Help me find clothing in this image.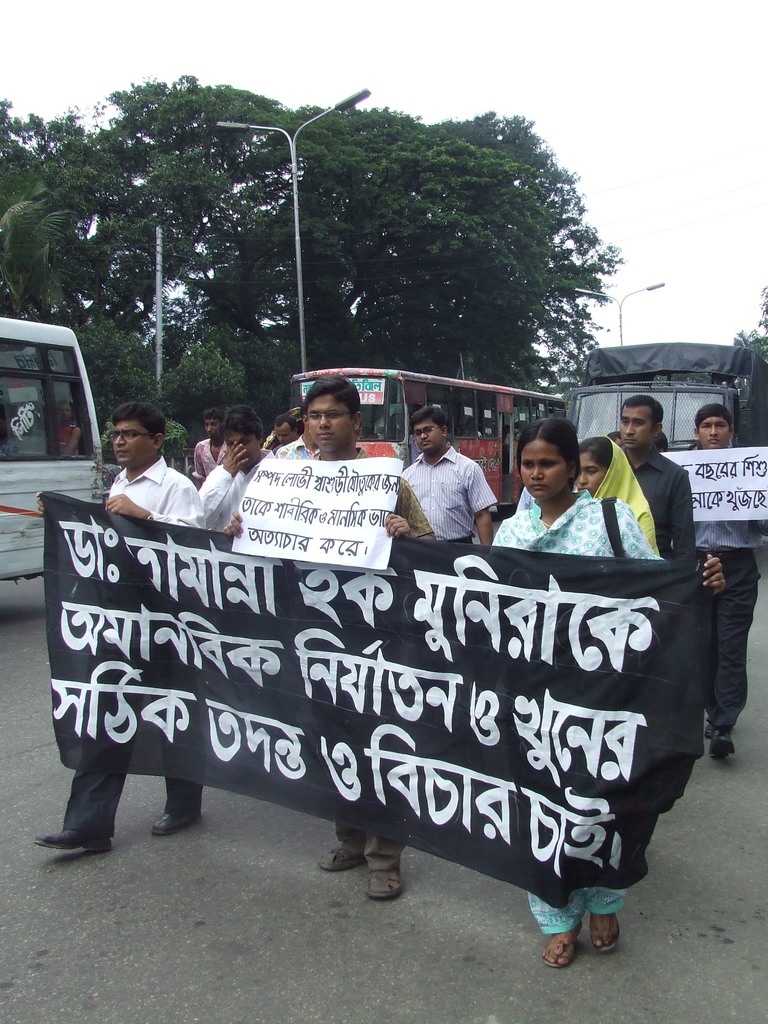
Found it: select_region(201, 447, 273, 526).
